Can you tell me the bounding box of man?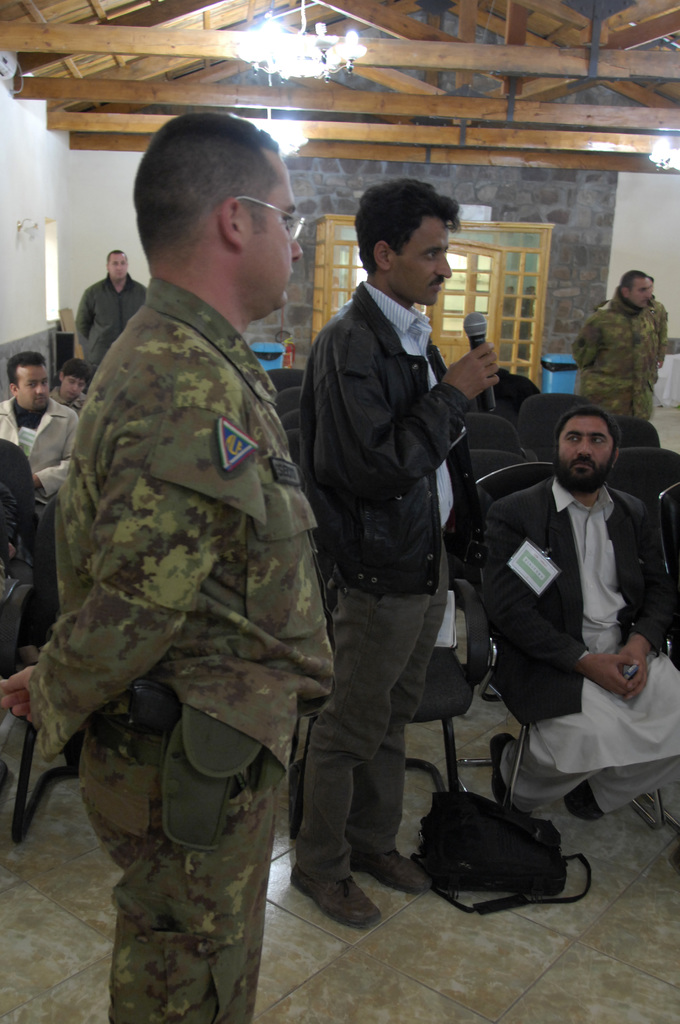
[72,246,147,374].
